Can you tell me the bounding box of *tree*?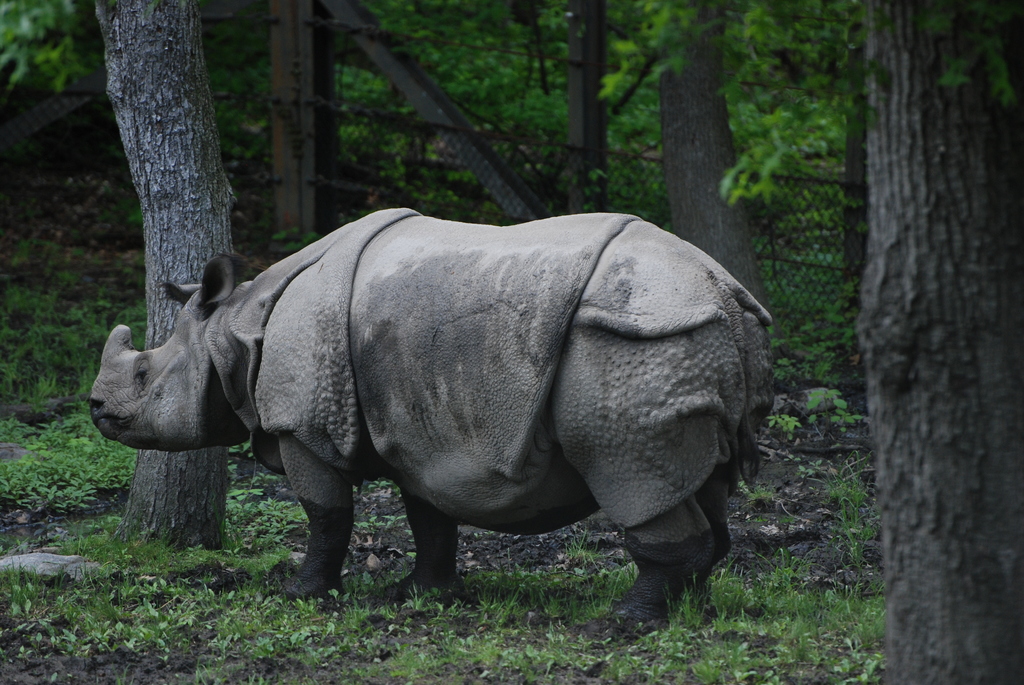
0/0/113/205.
